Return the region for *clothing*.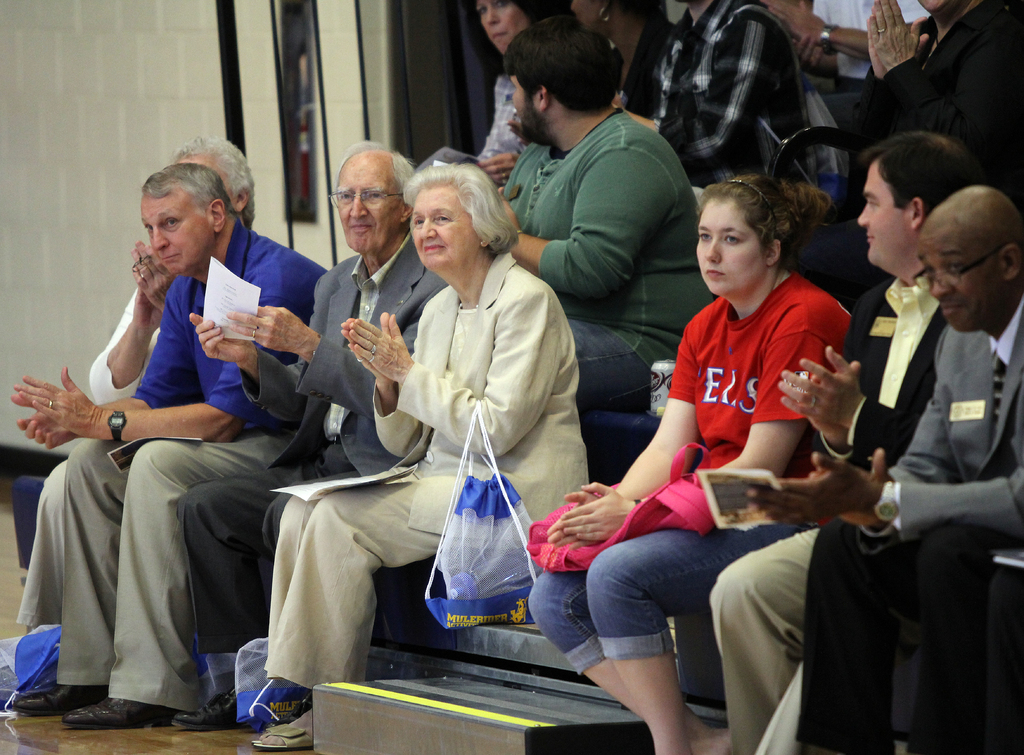
(left=616, top=20, right=672, bottom=122).
